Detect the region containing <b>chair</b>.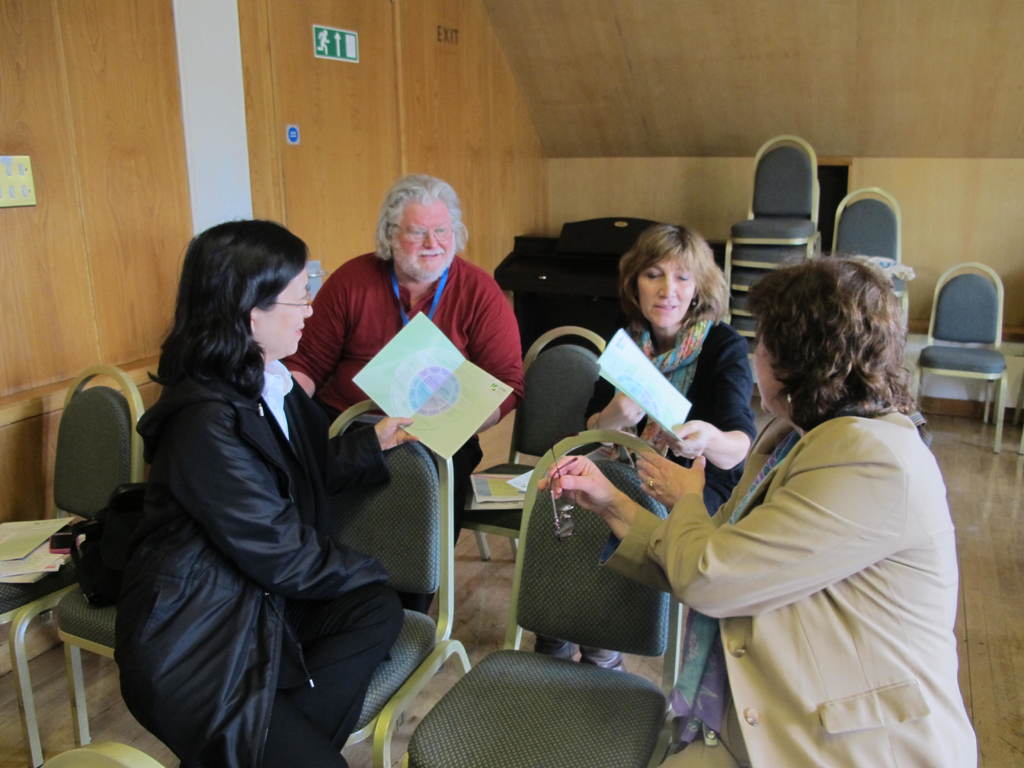
crop(0, 362, 149, 767).
